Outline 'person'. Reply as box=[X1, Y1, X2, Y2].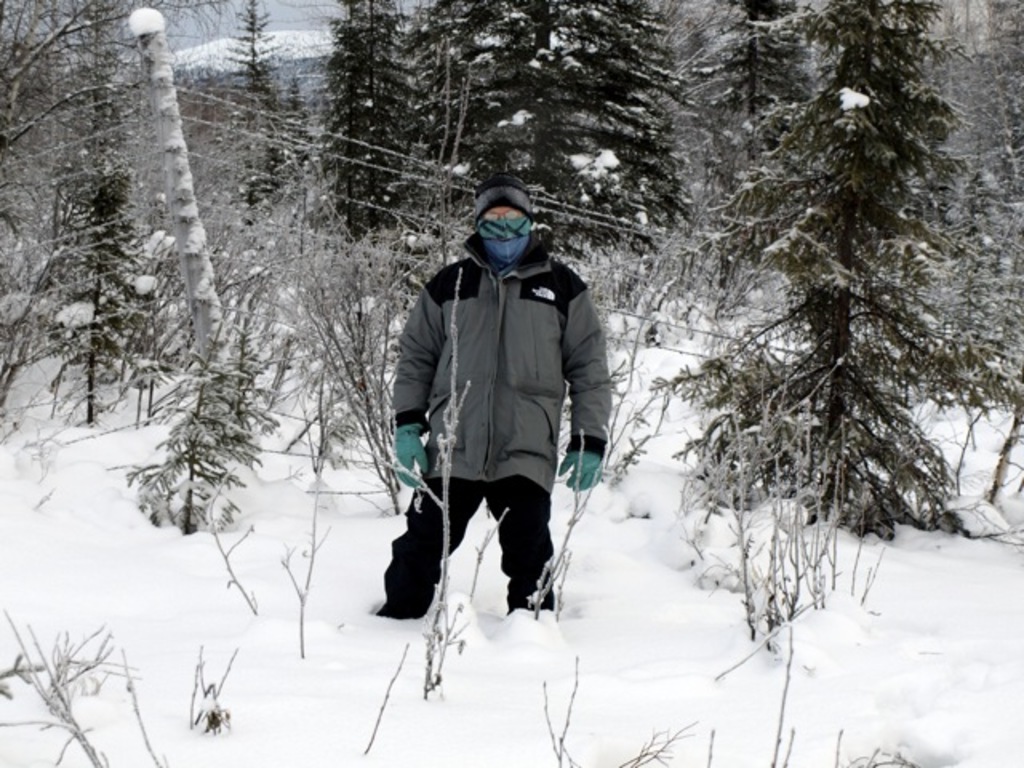
box=[379, 166, 611, 626].
